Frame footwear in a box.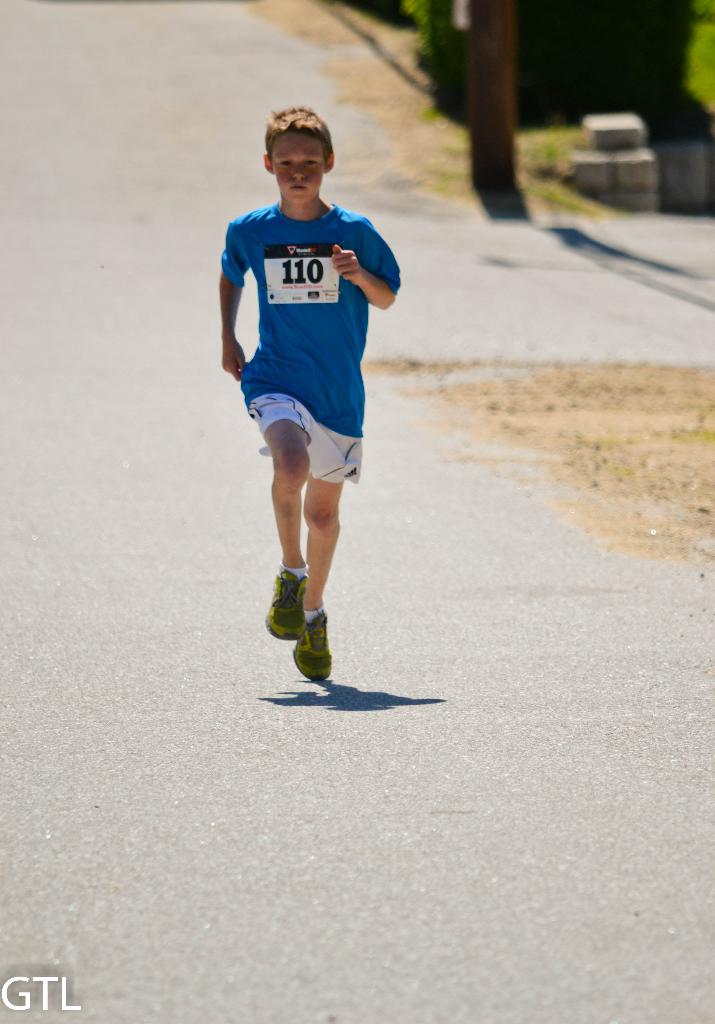
x1=289 y1=600 x2=333 y2=684.
